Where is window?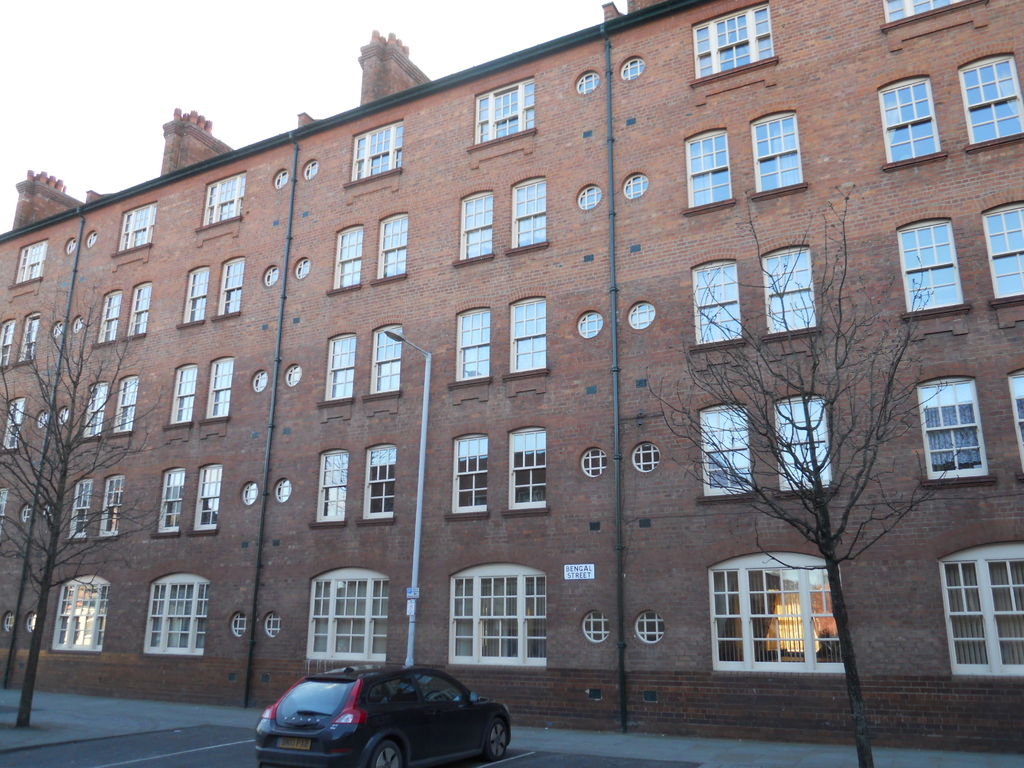
[left=333, top=220, right=361, bottom=288].
